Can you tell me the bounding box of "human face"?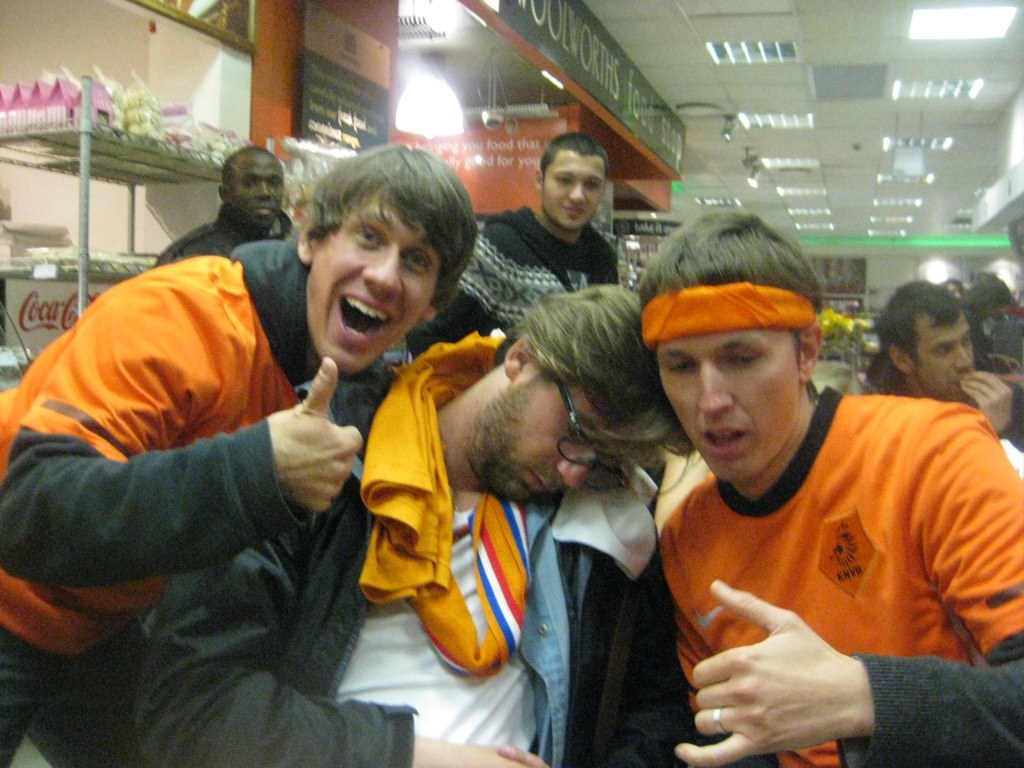
locate(544, 148, 595, 225).
